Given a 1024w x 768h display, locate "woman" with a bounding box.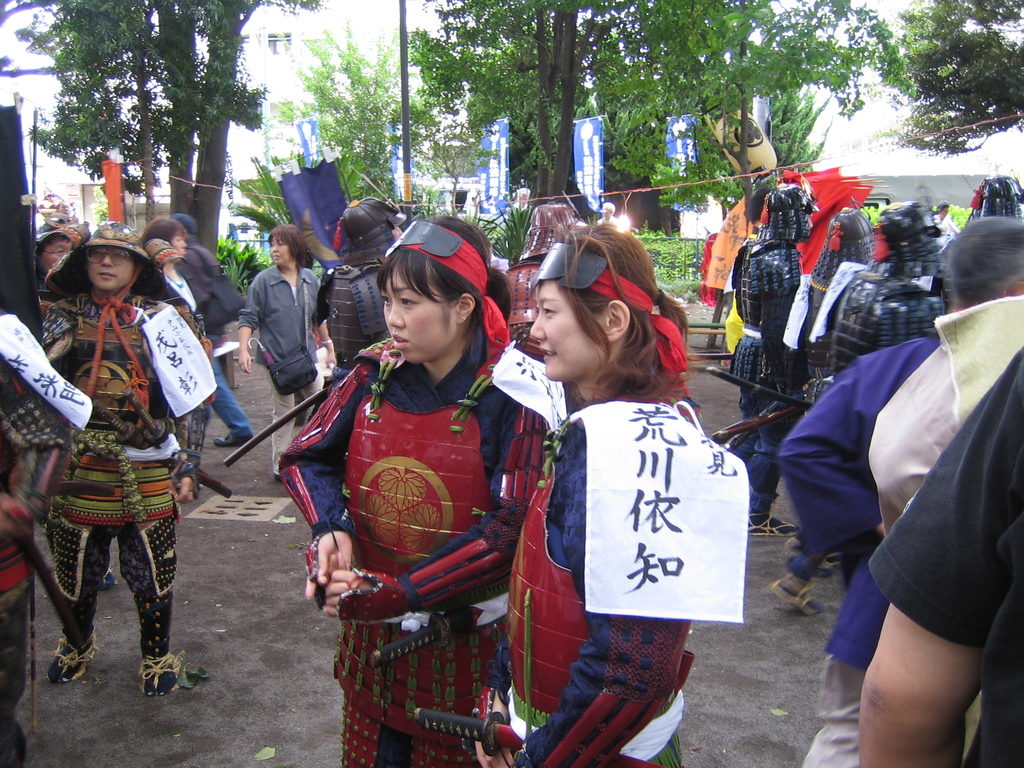
Located: 237,221,335,481.
